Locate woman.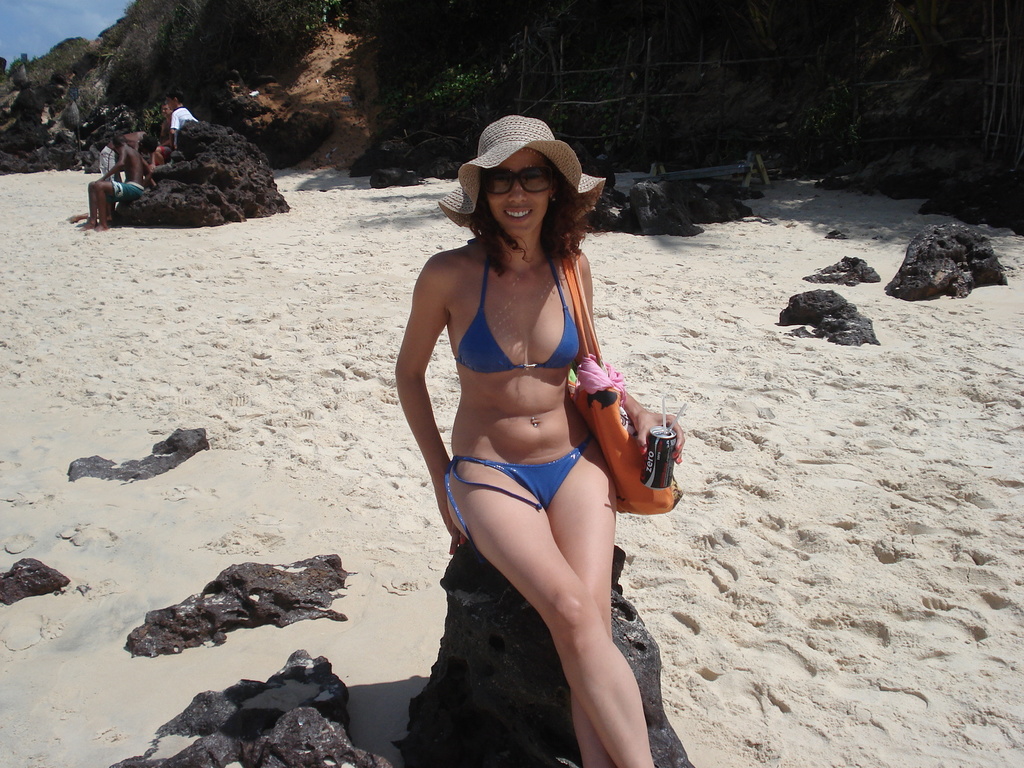
Bounding box: [x1=388, y1=109, x2=664, y2=735].
